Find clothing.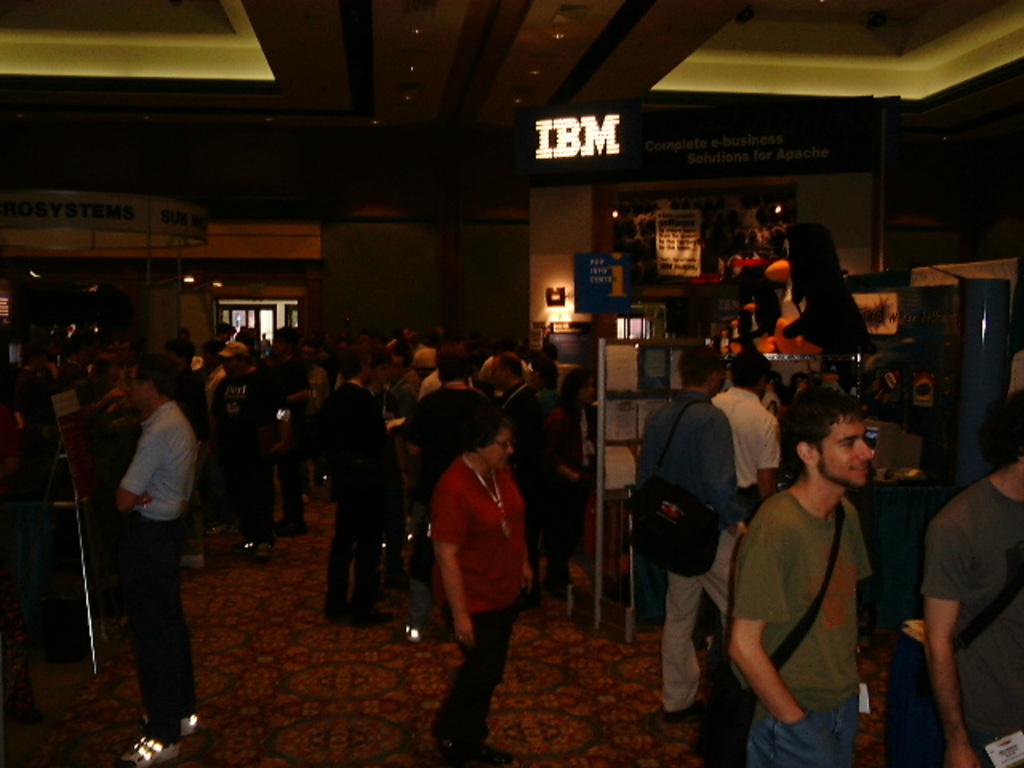
box(638, 373, 760, 701).
